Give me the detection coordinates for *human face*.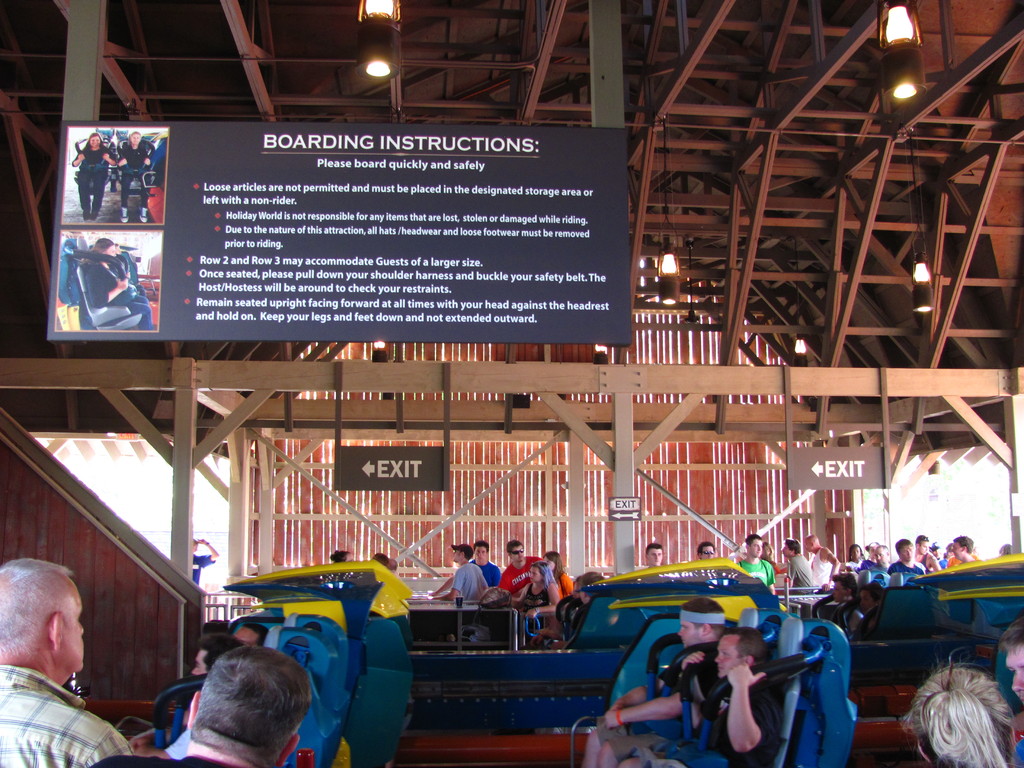
bbox=(766, 543, 772, 555).
